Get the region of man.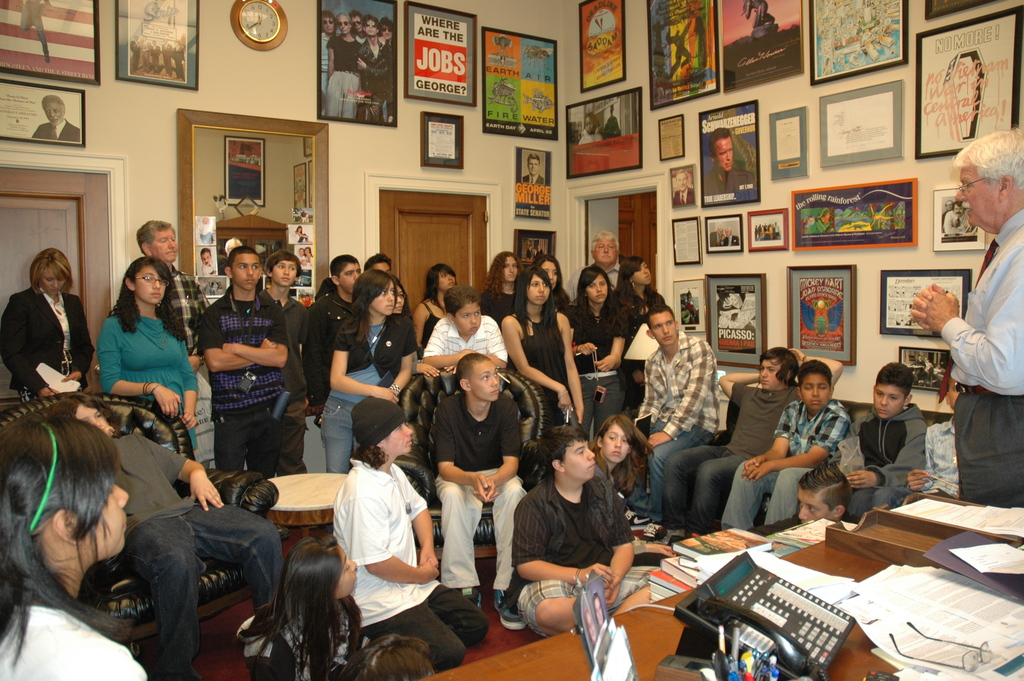
(x1=355, y1=15, x2=392, y2=122).
